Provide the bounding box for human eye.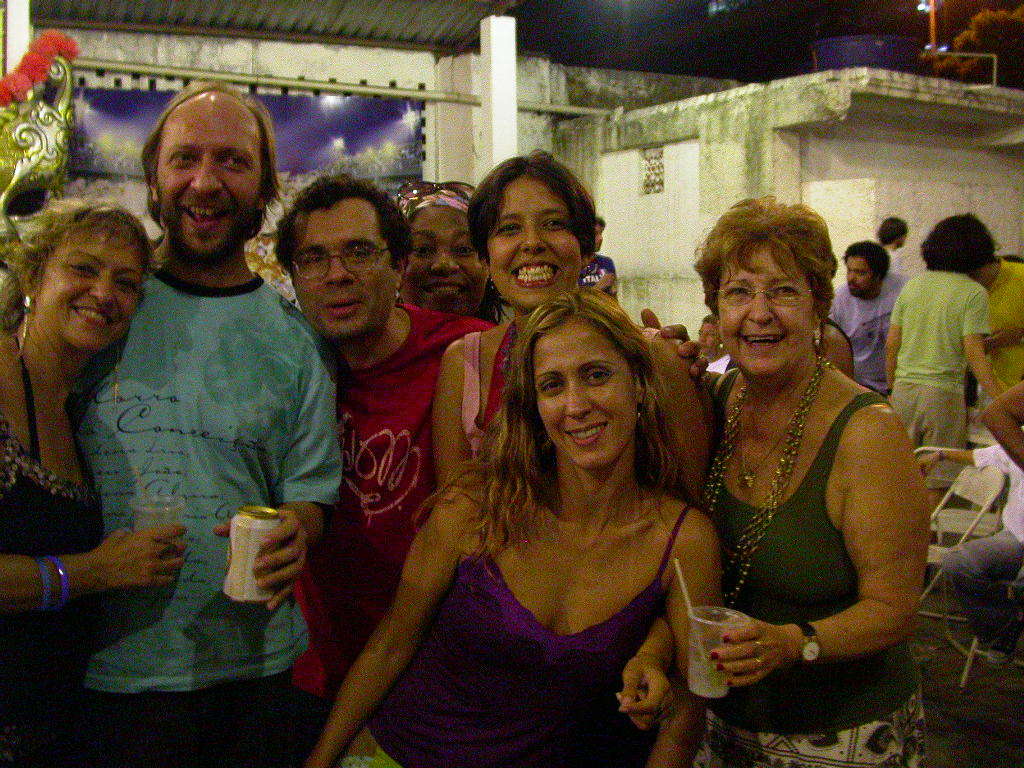
crop(113, 278, 132, 292).
